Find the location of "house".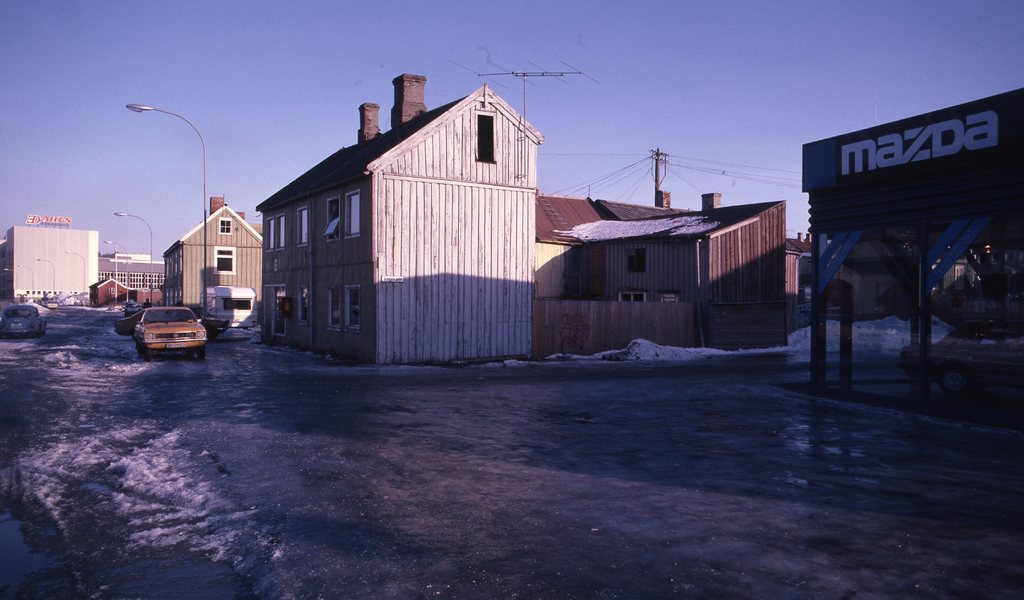
Location: 161,220,253,321.
